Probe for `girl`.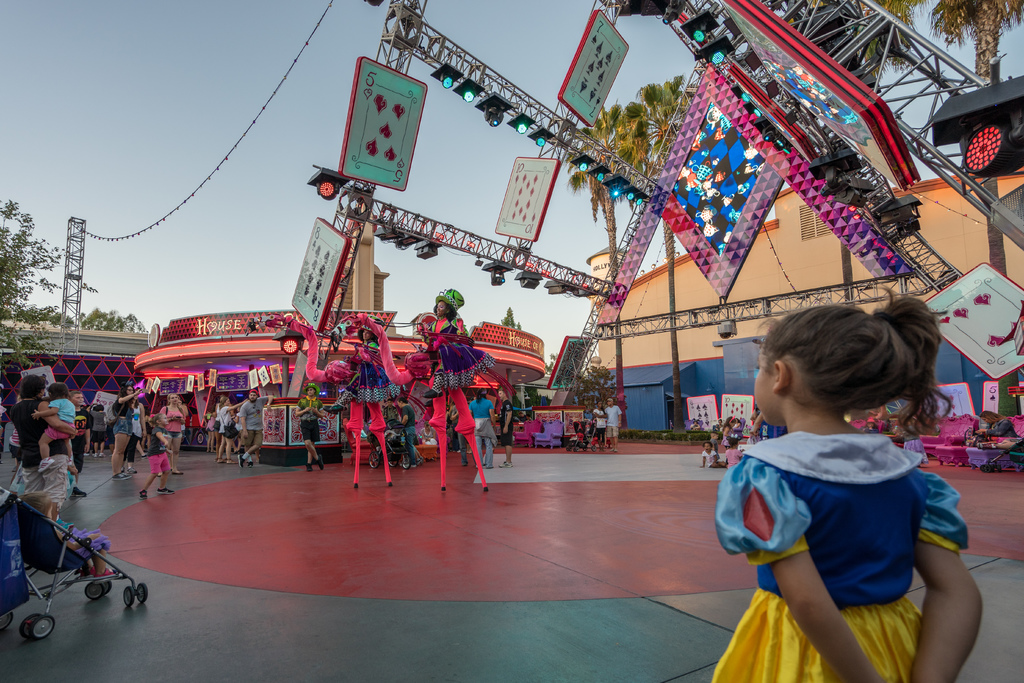
Probe result: locate(710, 284, 984, 682).
